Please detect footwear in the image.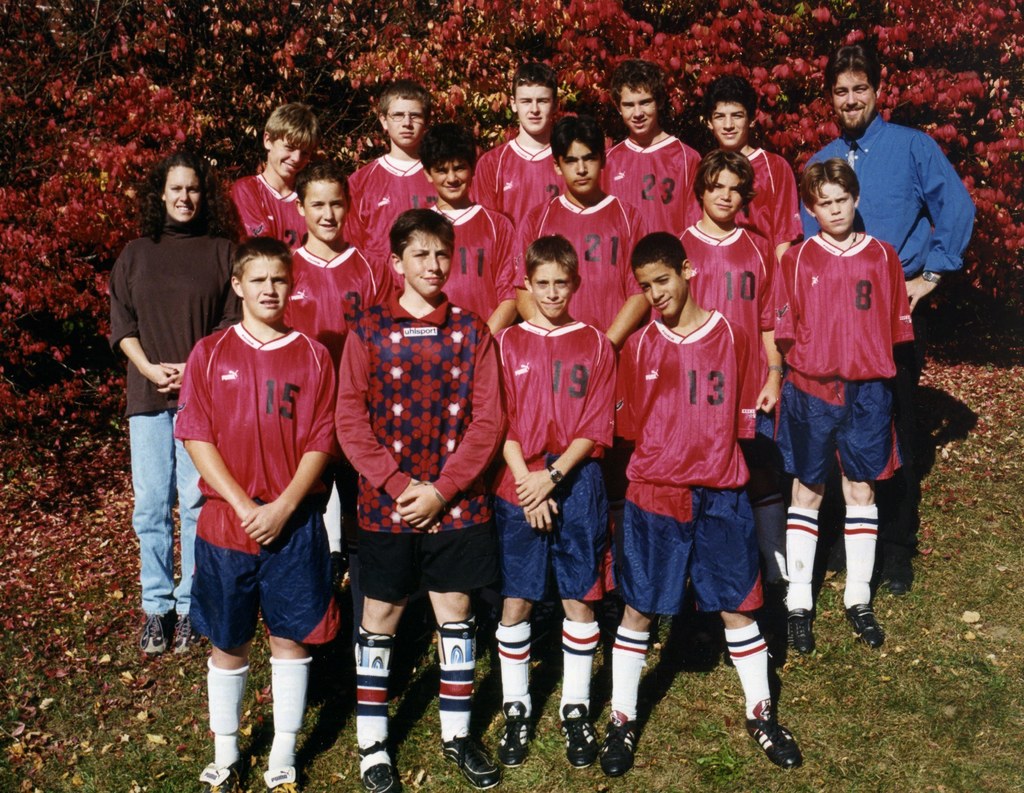
bbox=[174, 616, 193, 651].
